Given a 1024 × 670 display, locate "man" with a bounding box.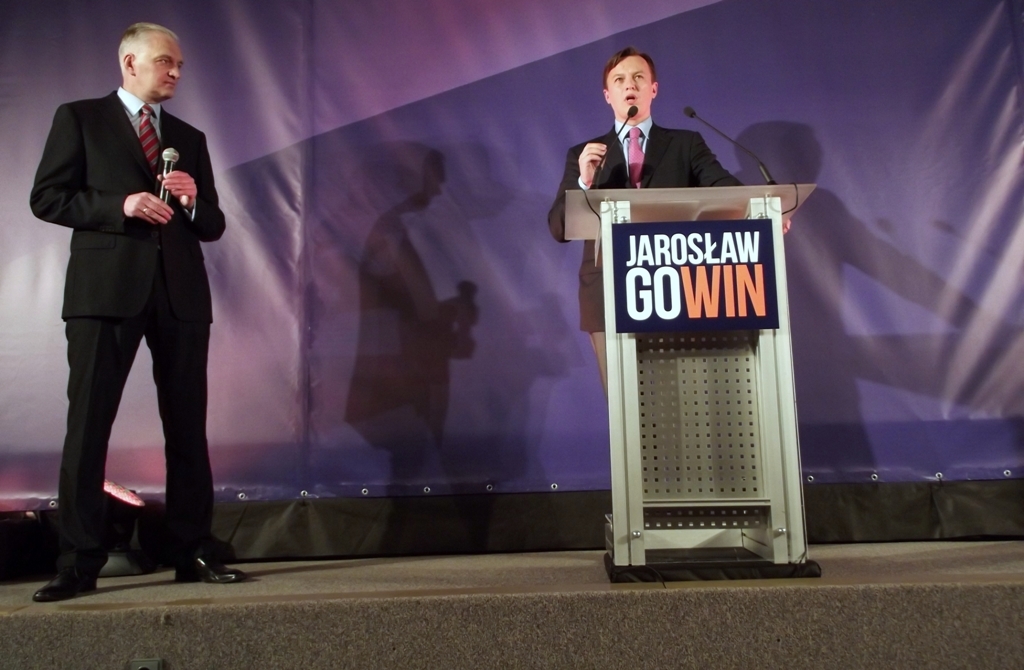
Located: [547,44,744,237].
